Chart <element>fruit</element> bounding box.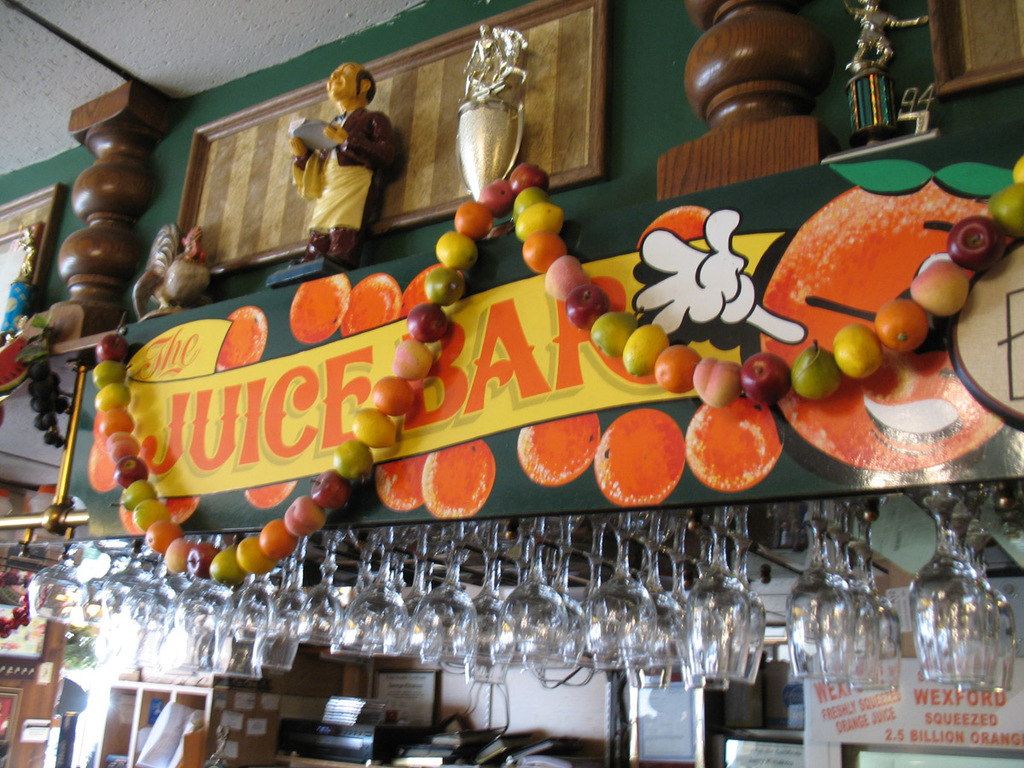
Charted: {"left": 244, "top": 474, "right": 303, "bottom": 512}.
